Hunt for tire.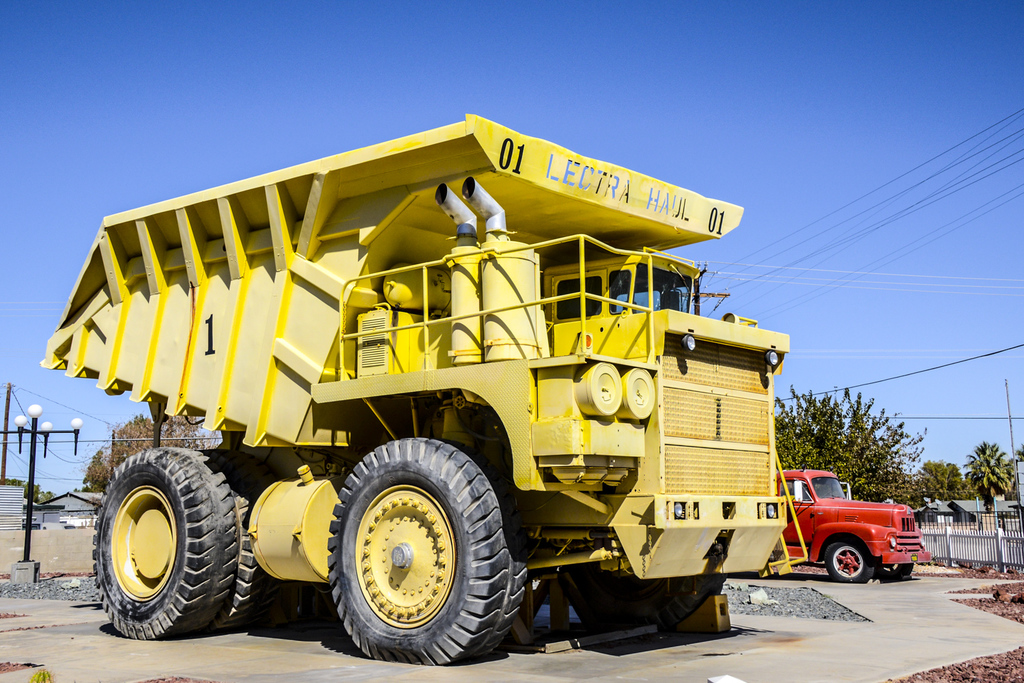
Hunted down at 822 539 874 585.
